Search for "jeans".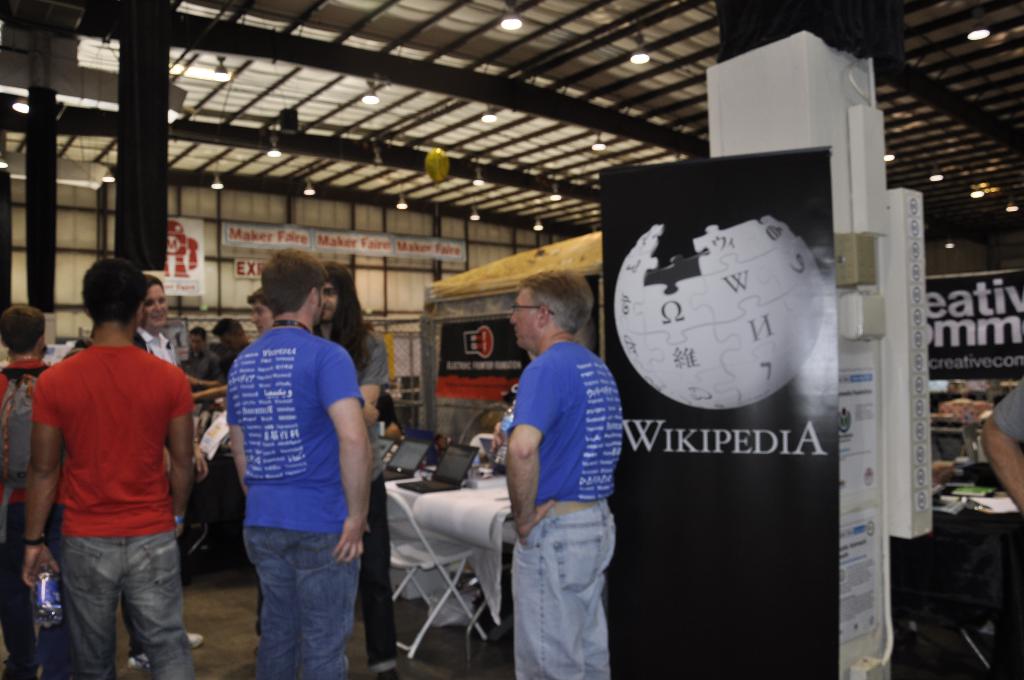
Found at <bbox>226, 514, 350, 676</bbox>.
